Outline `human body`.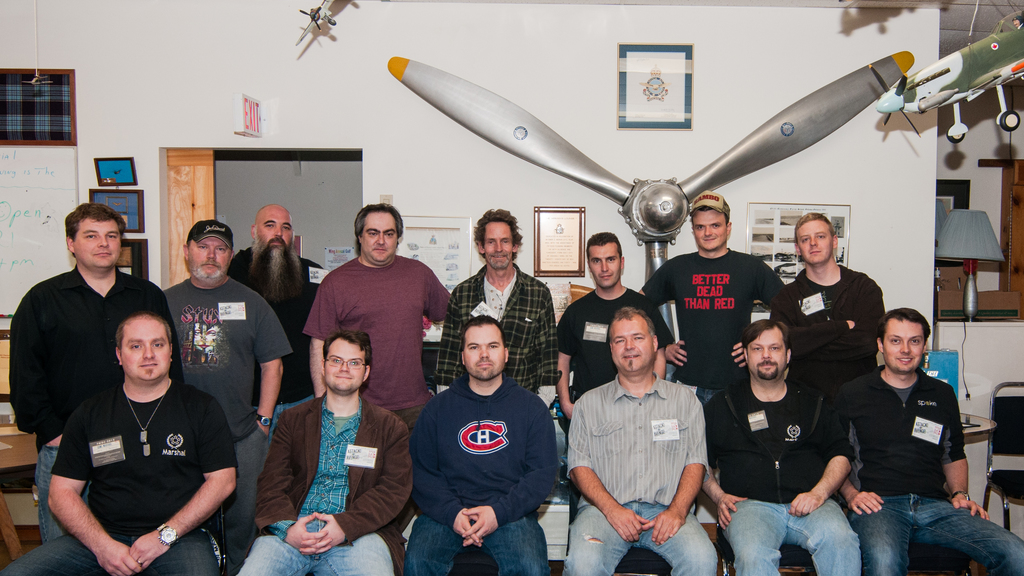
Outline: (x1=644, y1=247, x2=787, y2=384).
